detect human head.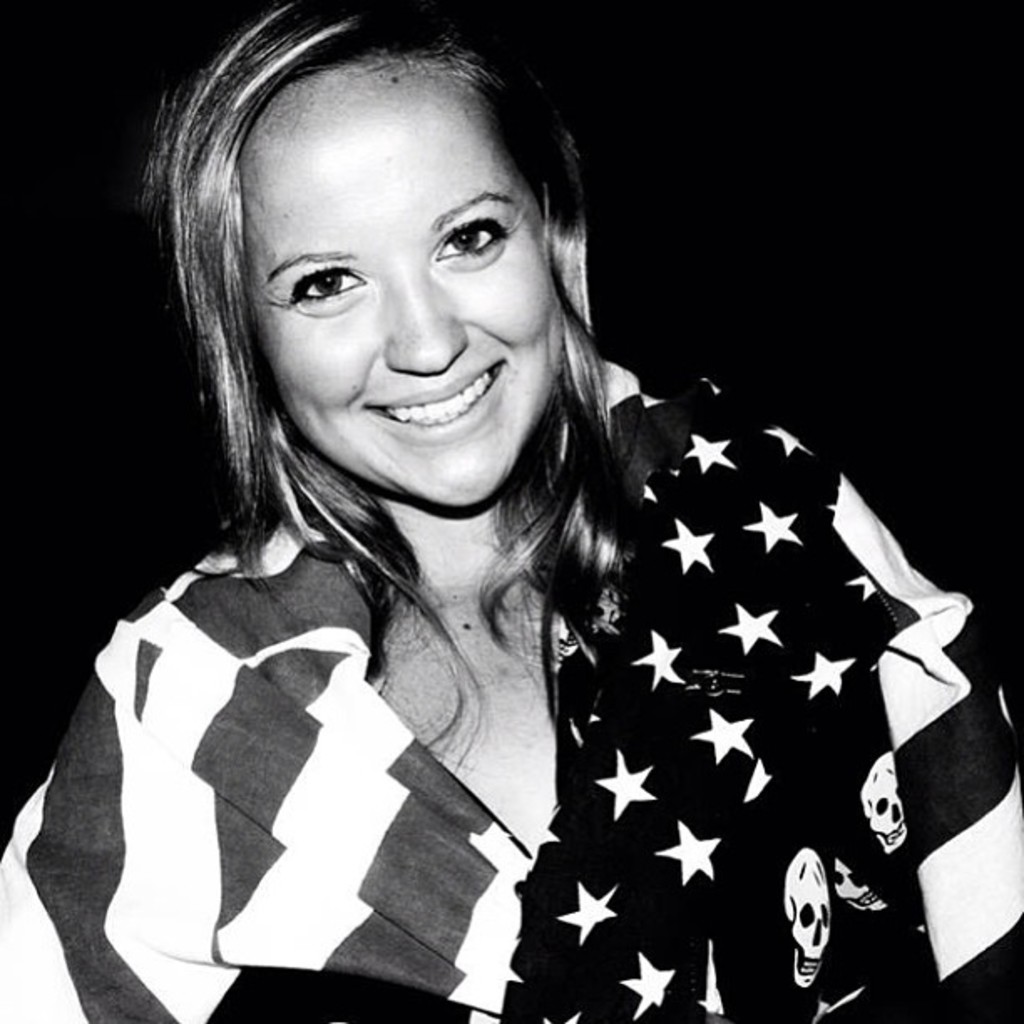
Detected at [192, 0, 592, 489].
